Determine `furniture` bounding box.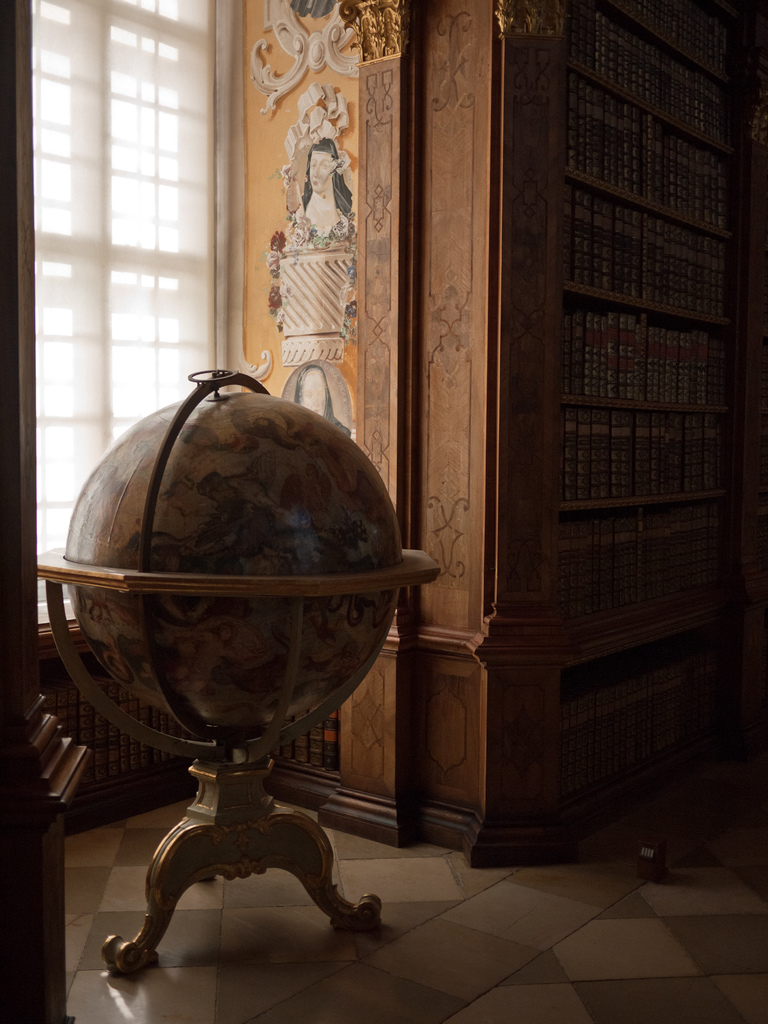
Determined: <box>564,0,767,641</box>.
